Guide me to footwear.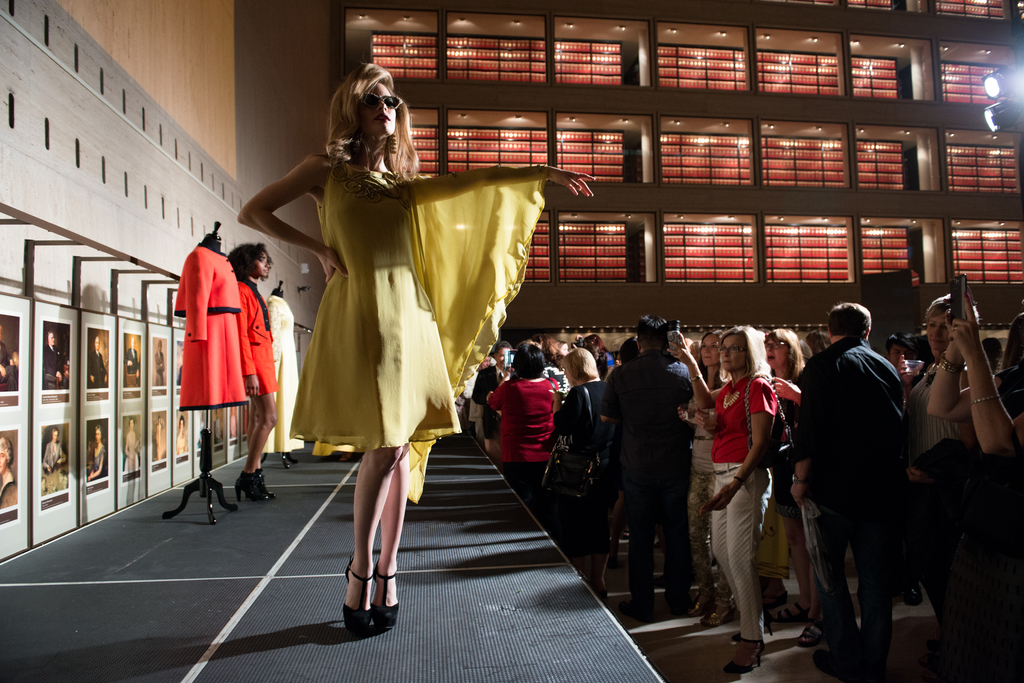
Guidance: x1=374, y1=573, x2=398, y2=631.
